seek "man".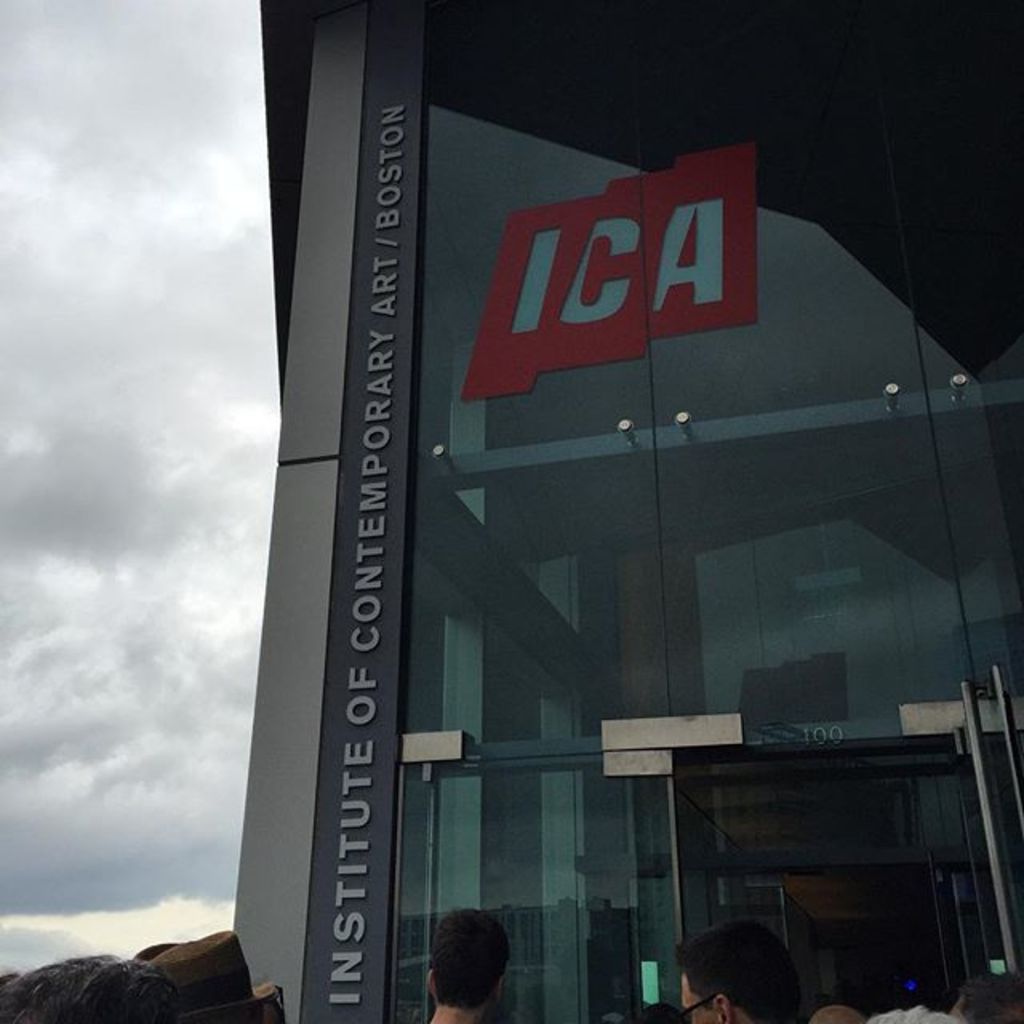
select_region(678, 925, 811, 1022).
